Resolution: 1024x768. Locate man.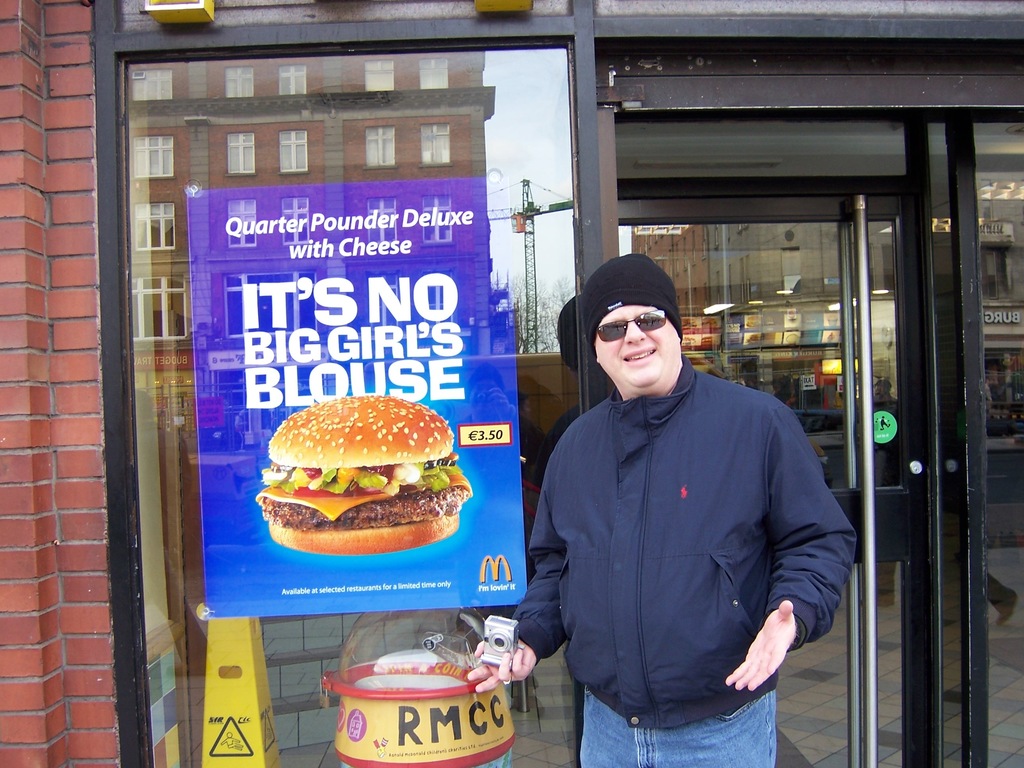
Rect(526, 268, 856, 755).
